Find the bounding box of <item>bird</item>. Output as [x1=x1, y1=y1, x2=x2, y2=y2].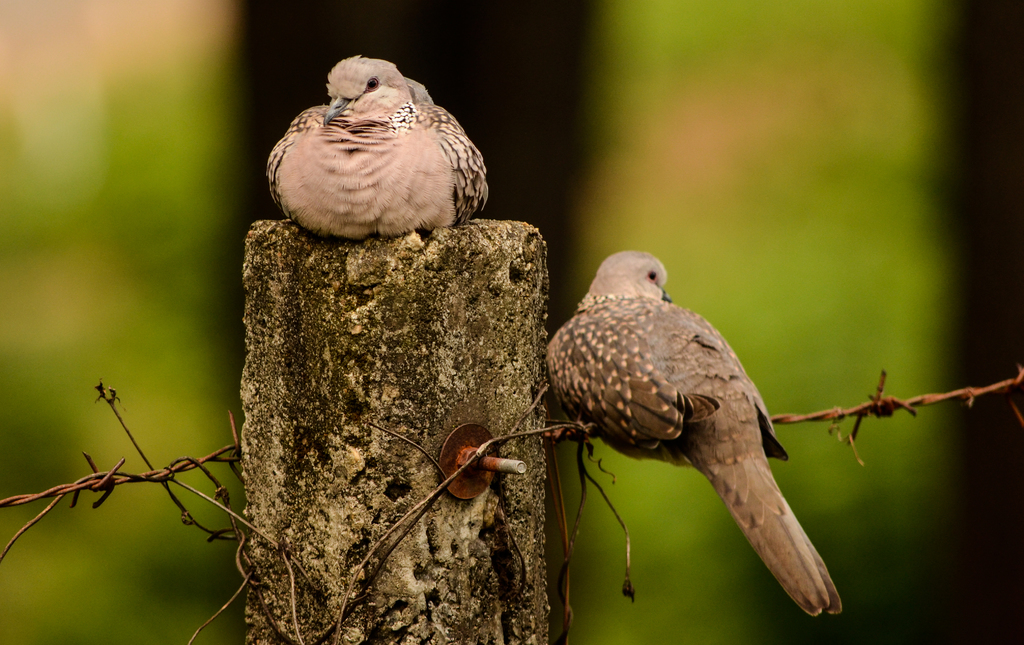
[x1=552, y1=239, x2=857, y2=617].
